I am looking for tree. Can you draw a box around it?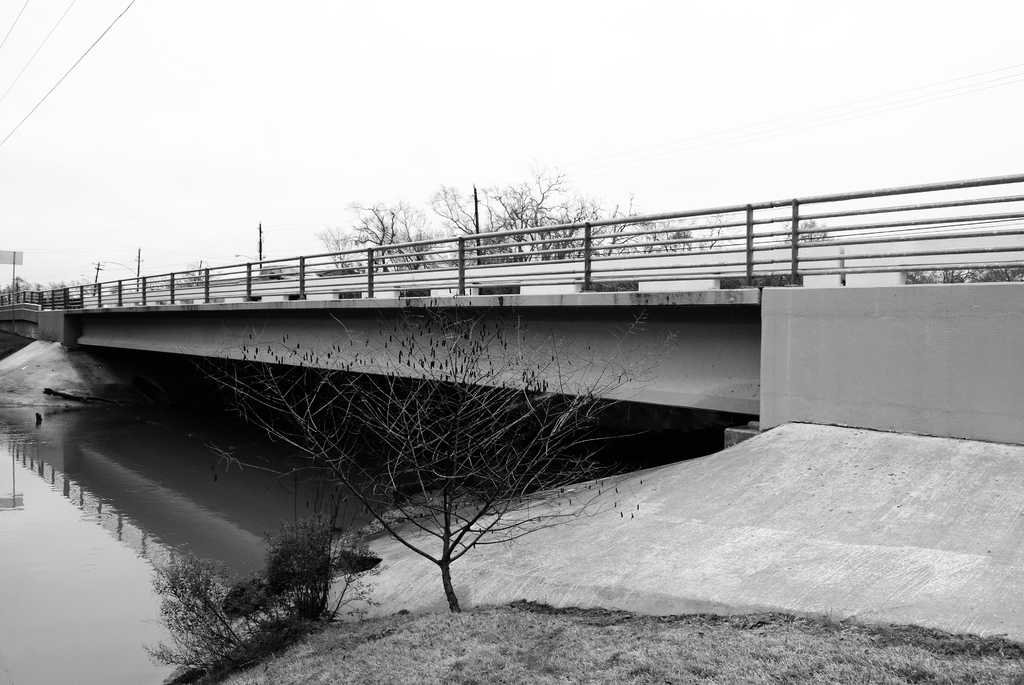
Sure, the bounding box is [left=181, top=285, right=692, bottom=615].
